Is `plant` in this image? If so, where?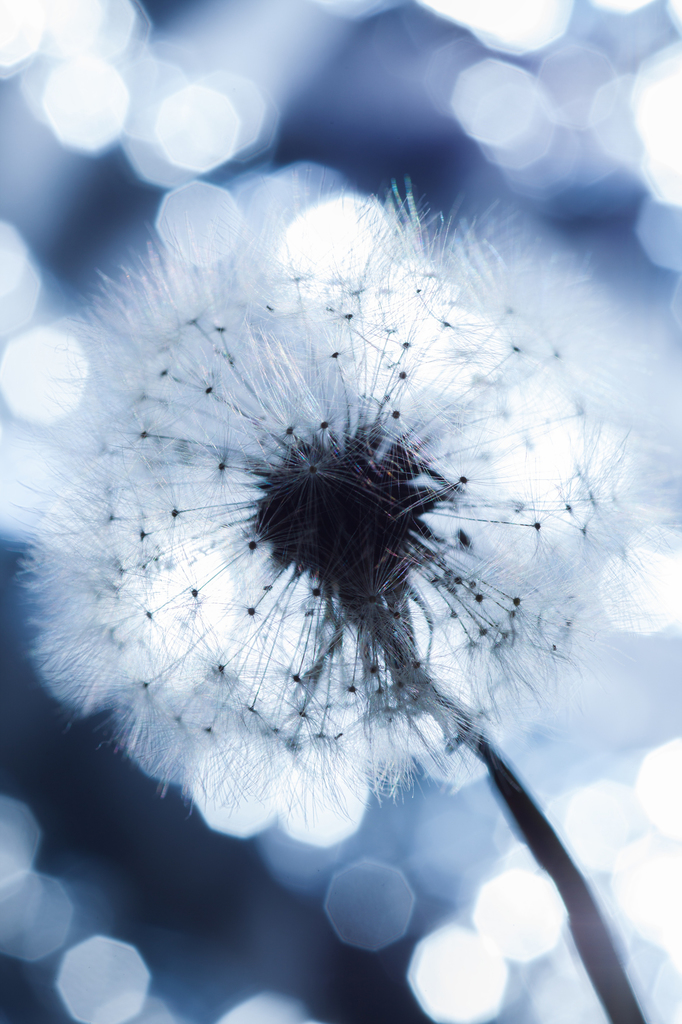
Yes, at rect(0, 171, 681, 1023).
